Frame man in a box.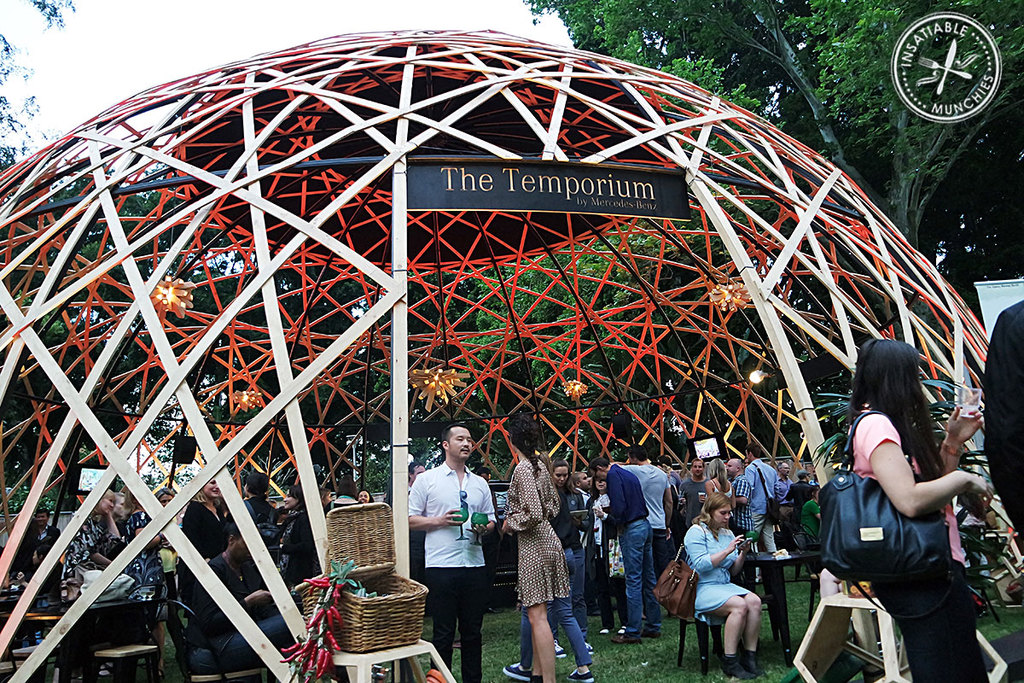
locate(739, 442, 779, 546).
